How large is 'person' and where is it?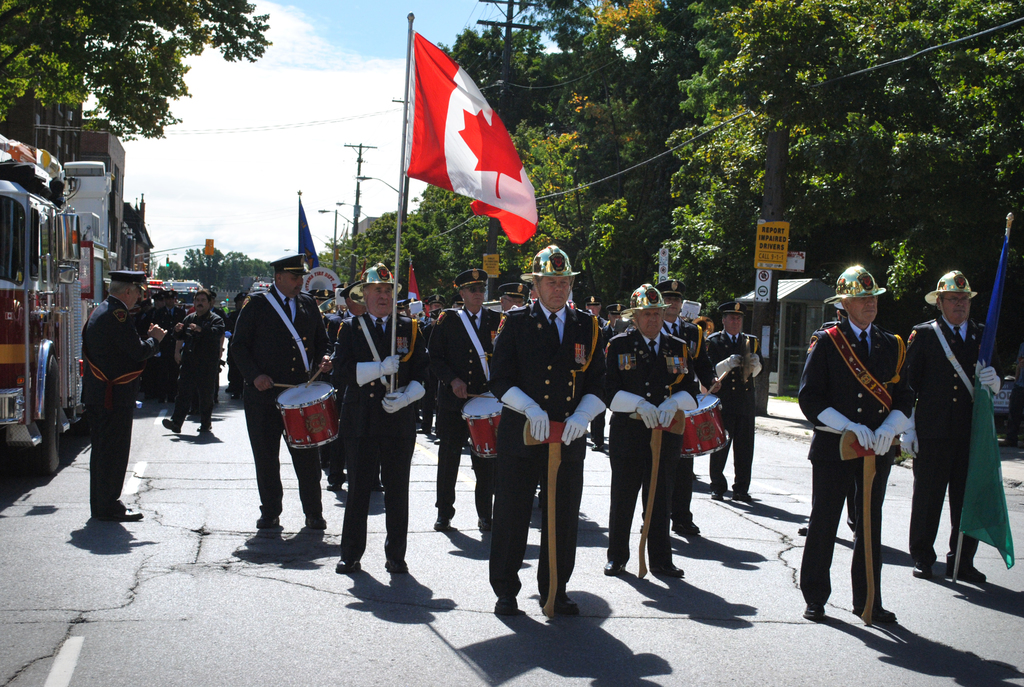
Bounding box: 660,280,703,539.
